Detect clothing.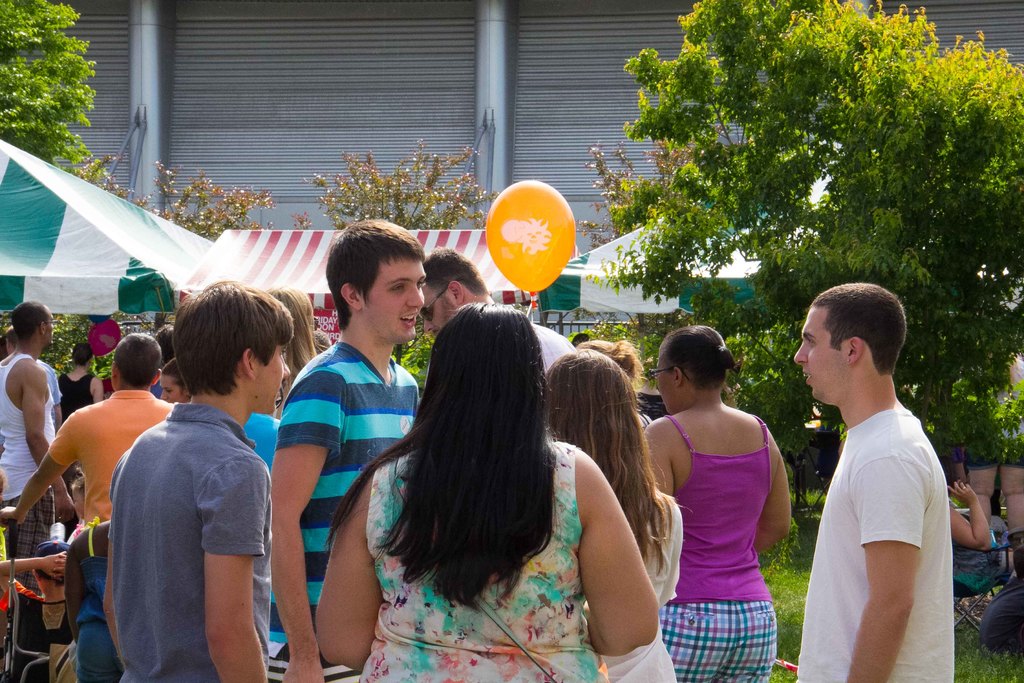
Detected at [x1=530, y1=320, x2=577, y2=374].
